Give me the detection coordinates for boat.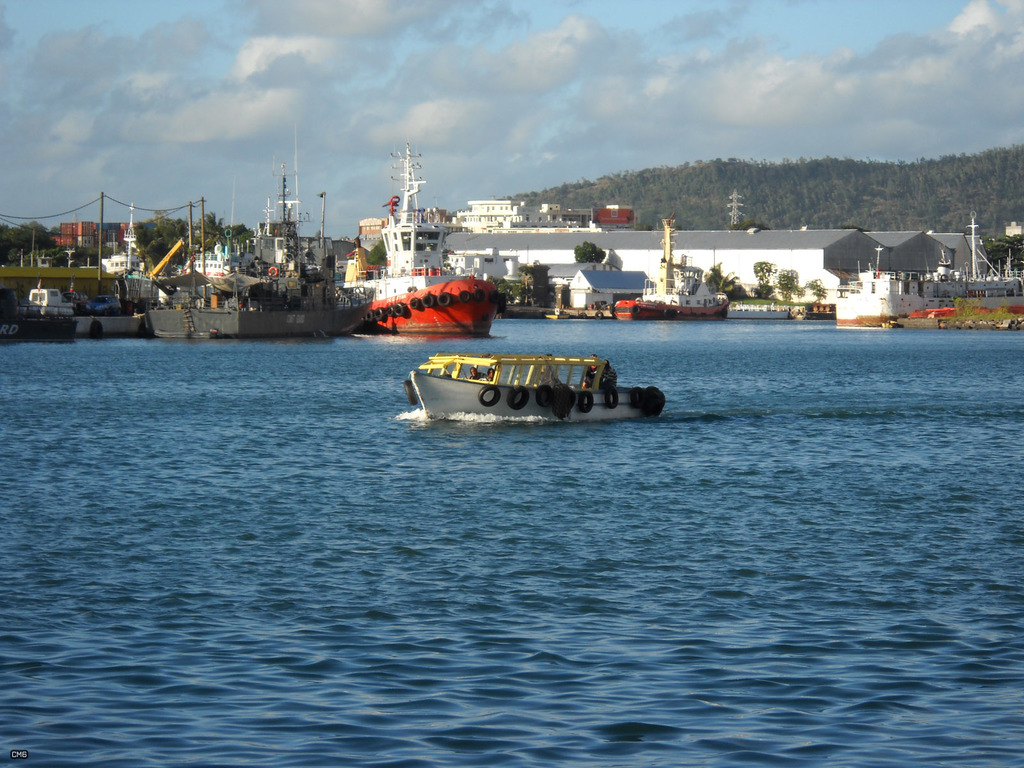
rect(836, 246, 921, 327).
